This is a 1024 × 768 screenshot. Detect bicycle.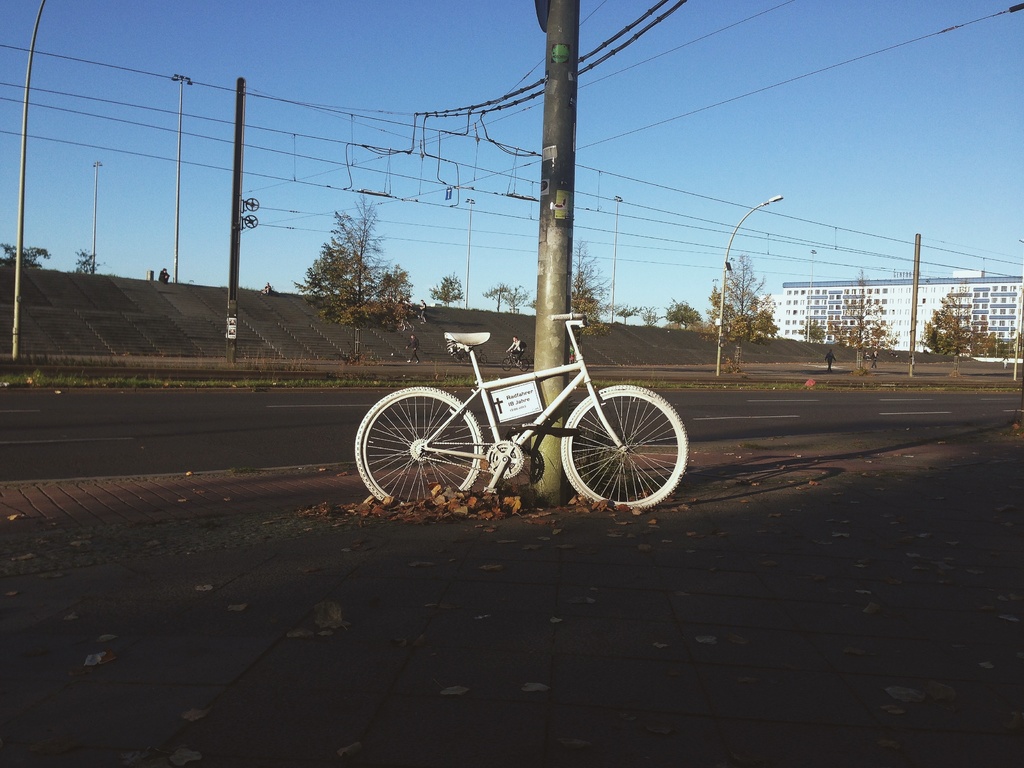
crop(454, 350, 469, 362).
